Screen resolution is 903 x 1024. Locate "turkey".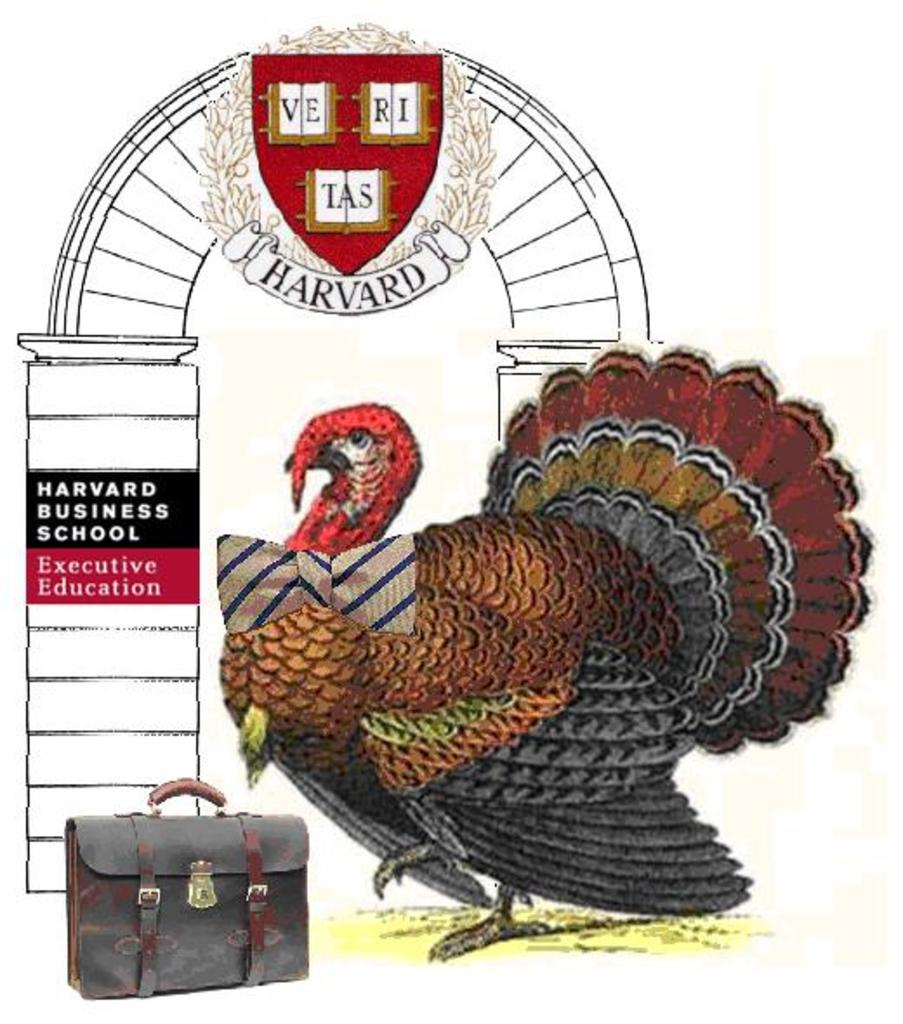
l=214, t=335, r=880, b=962.
